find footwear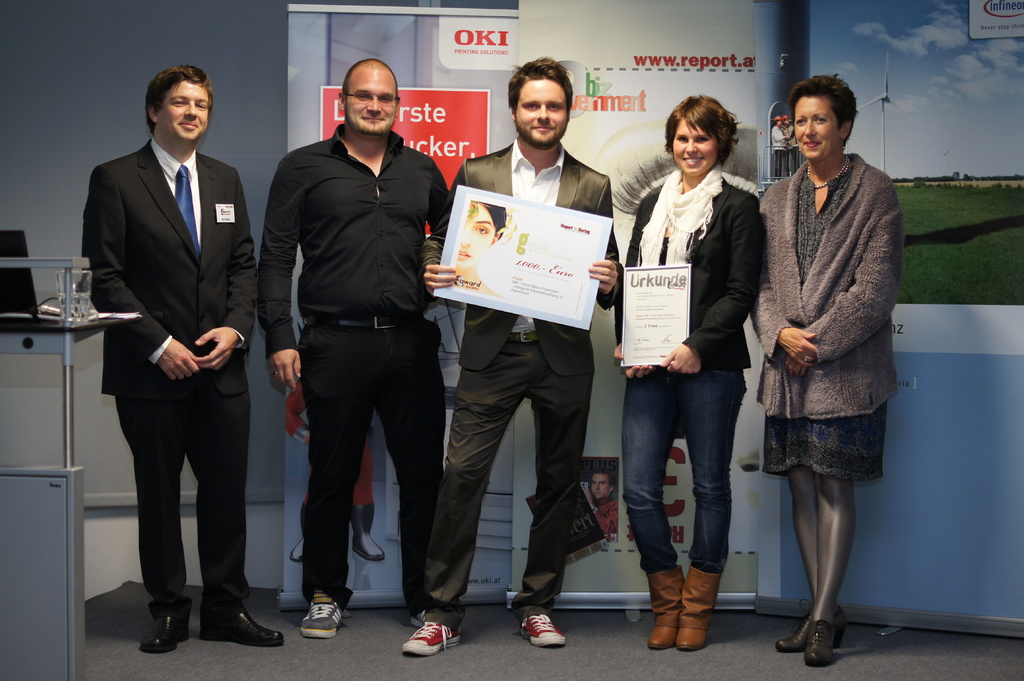
{"x1": 672, "y1": 568, "x2": 722, "y2": 653}
